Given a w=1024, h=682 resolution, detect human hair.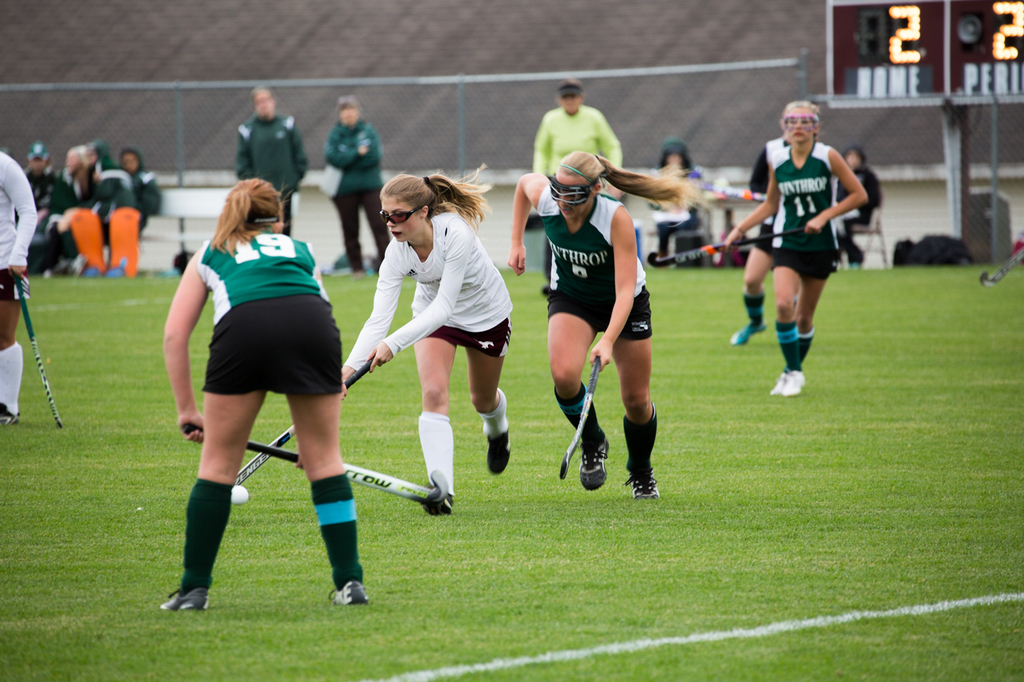
detection(209, 173, 294, 258).
